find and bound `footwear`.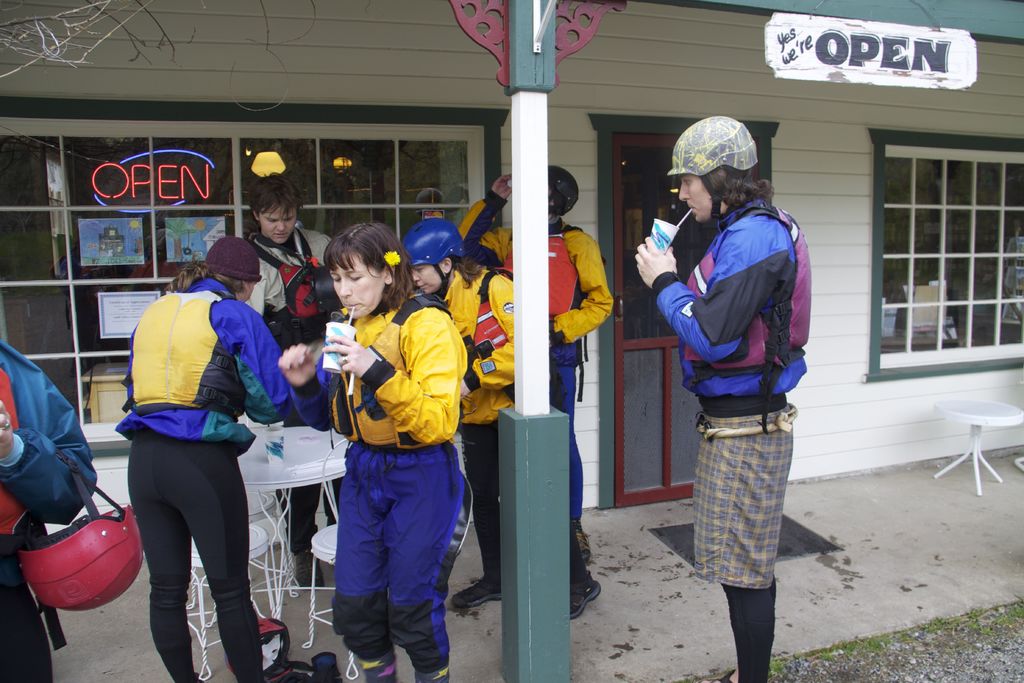
Bound: x1=452 y1=571 x2=500 y2=607.
